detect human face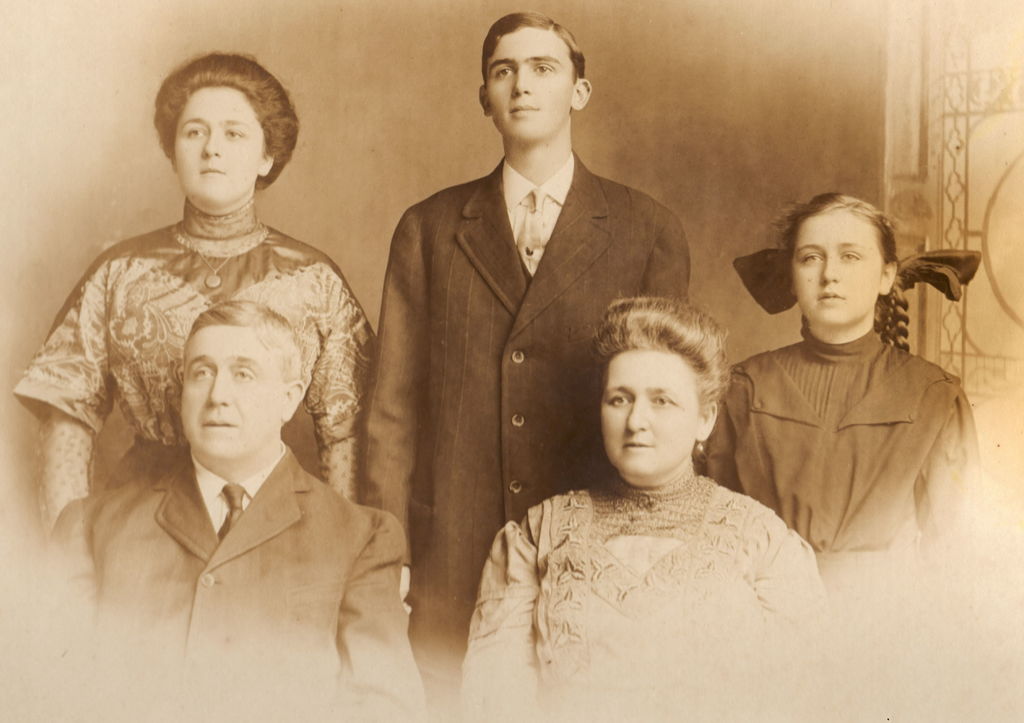
<box>604,348,692,482</box>
